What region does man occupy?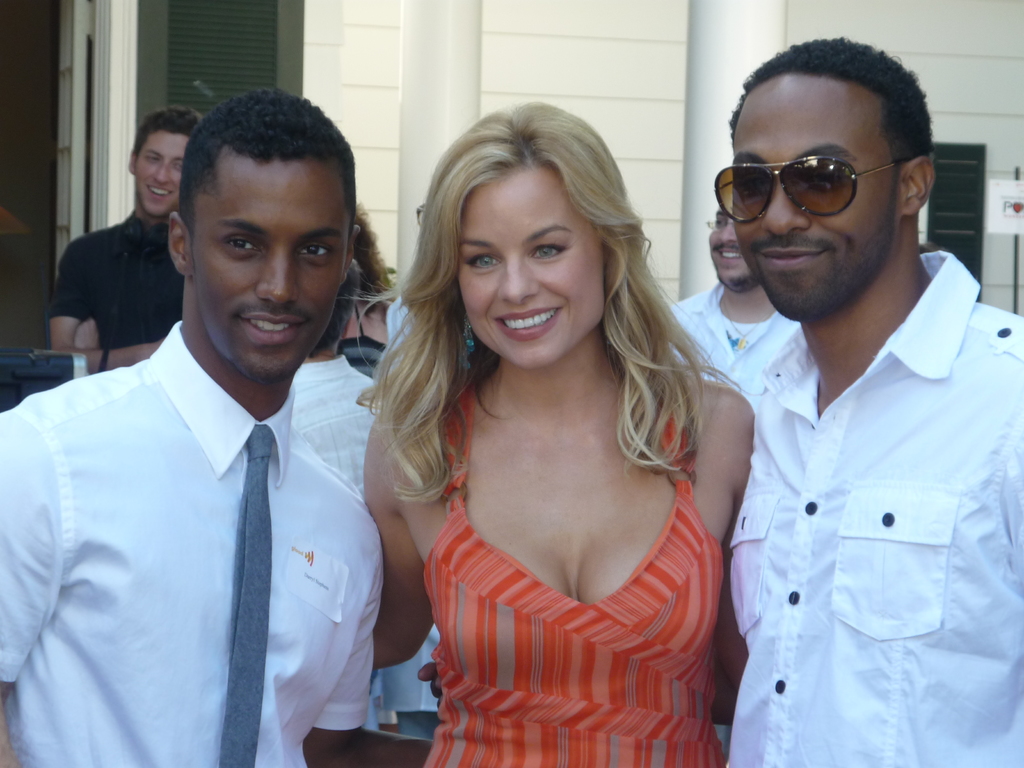
(left=417, top=33, right=1023, bottom=767).
